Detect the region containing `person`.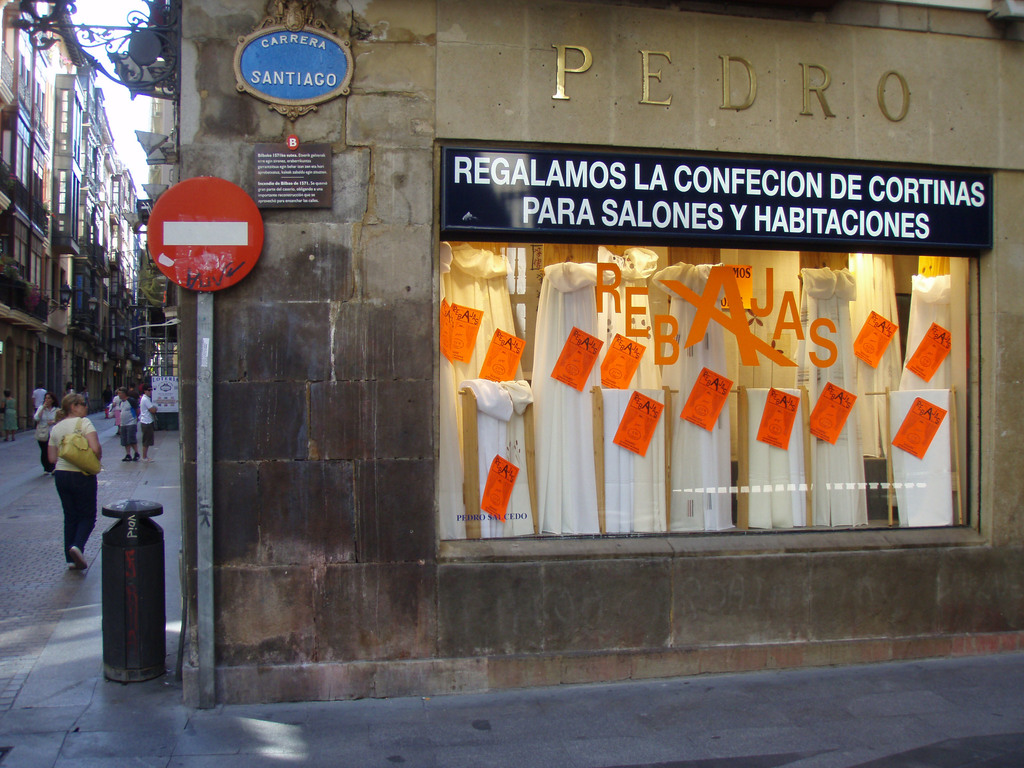
BBox(140, 383, 159, 460).
